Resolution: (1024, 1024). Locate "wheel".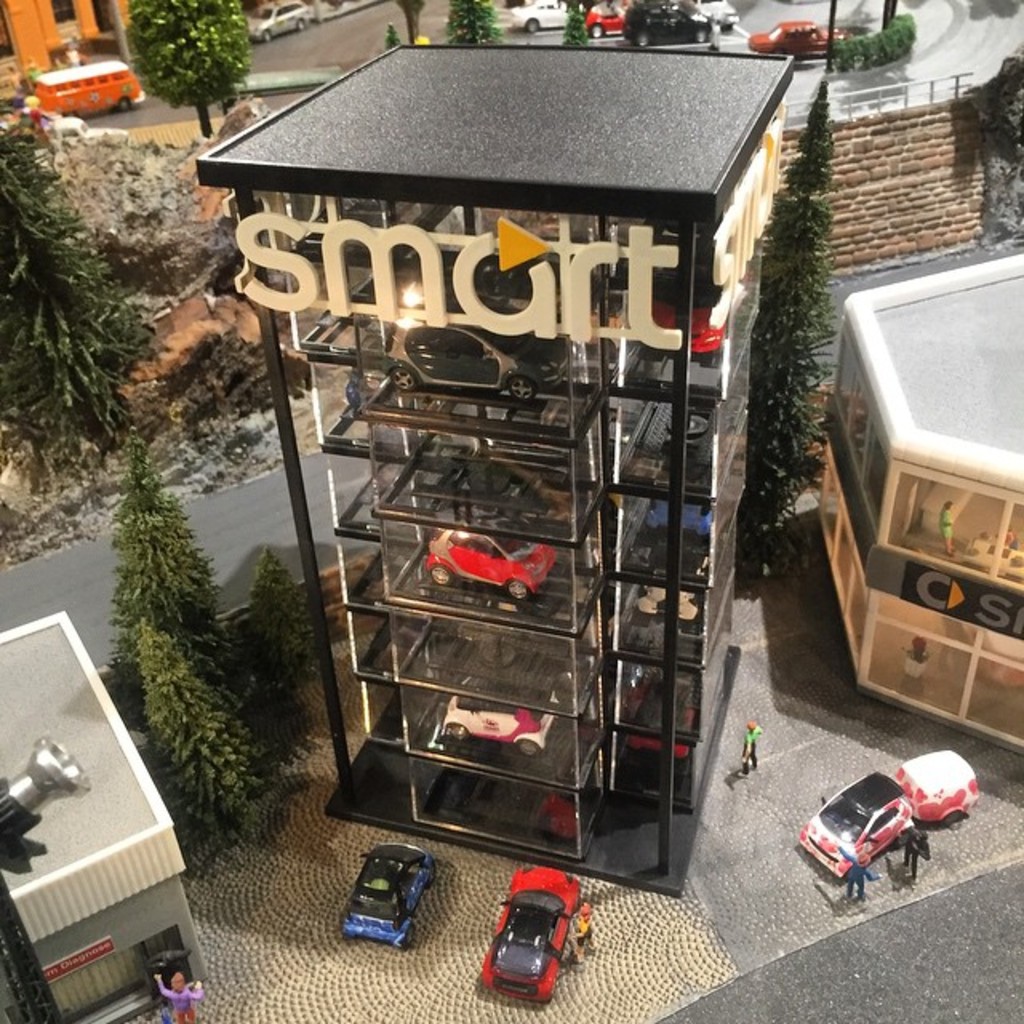
region(525, 14, 541, 35).
